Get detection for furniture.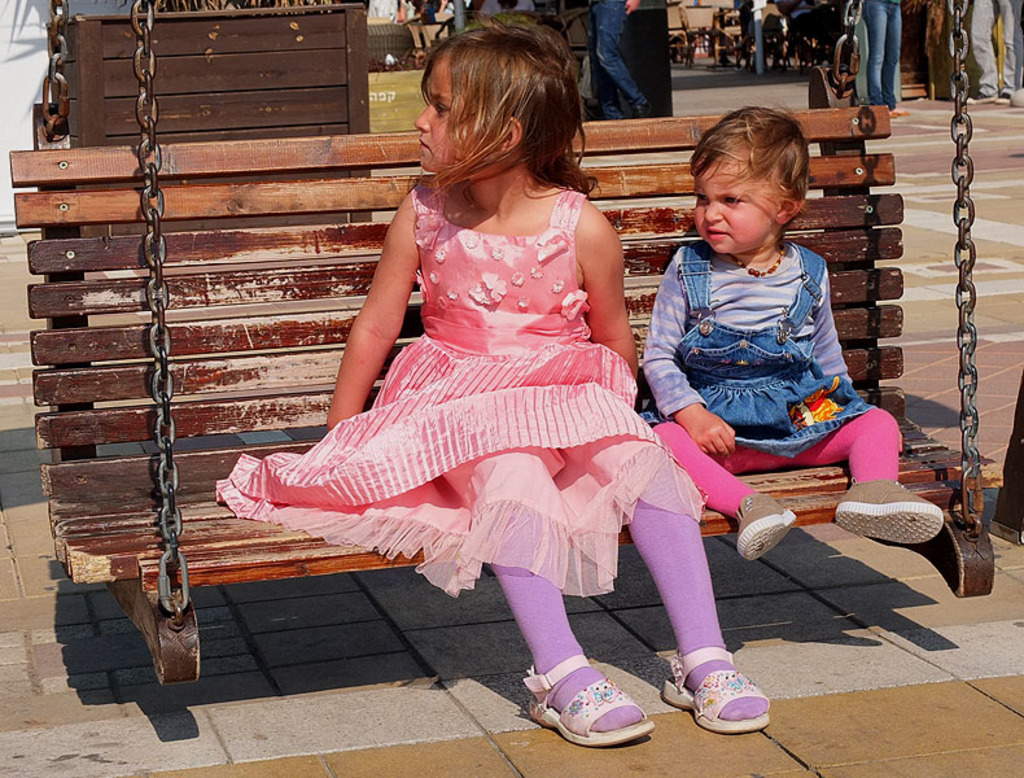
Detection: [9, 102, 1001, 686].
